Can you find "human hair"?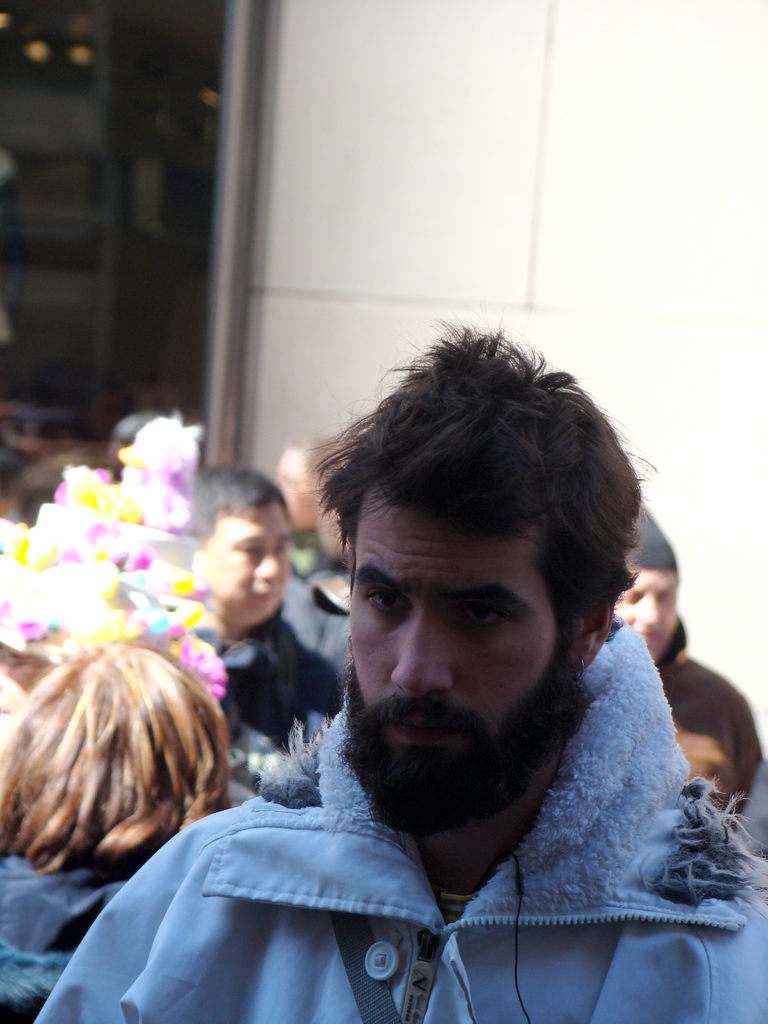
Yes, bounding box: locate(0, 413, 25, 495).
